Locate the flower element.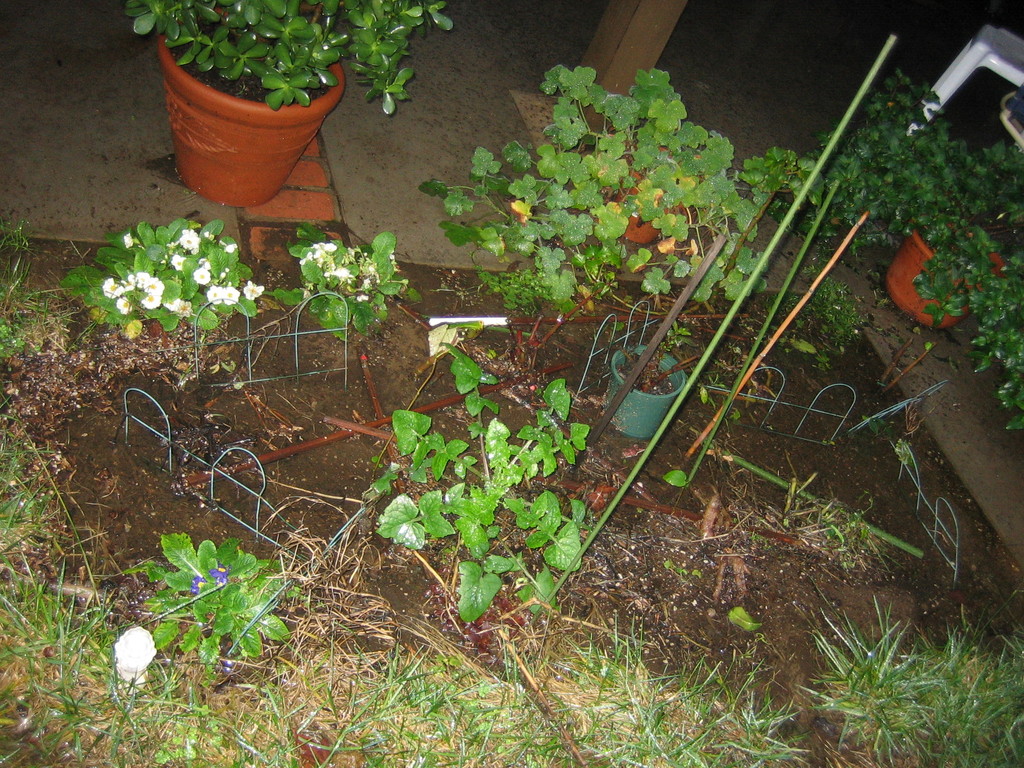
Element bbox: Rect(104, 278, 129, 299).
